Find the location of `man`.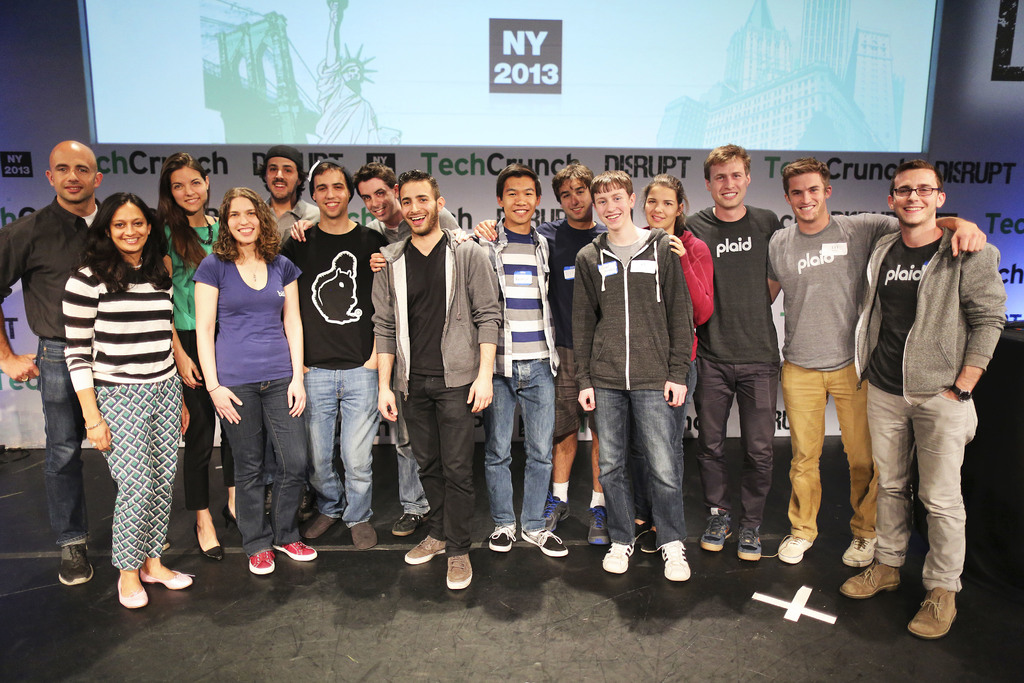
Location: region(467, 163, 608, 538).
